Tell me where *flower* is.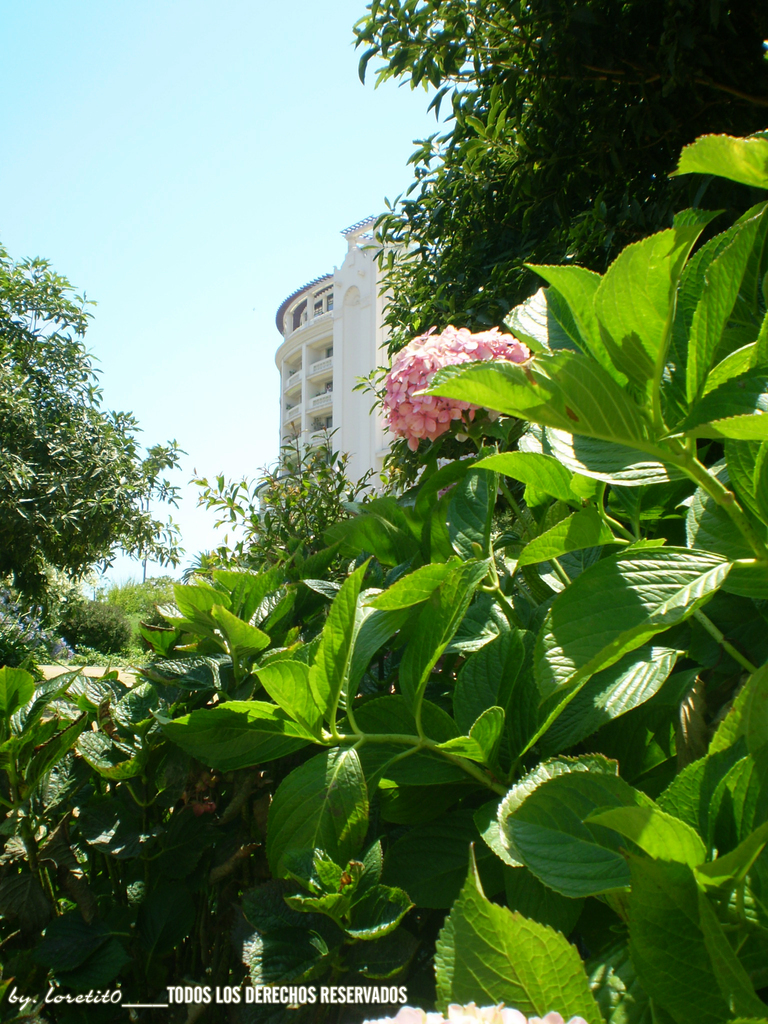
*flower* is at select_region(374, 297, 520, 468).
